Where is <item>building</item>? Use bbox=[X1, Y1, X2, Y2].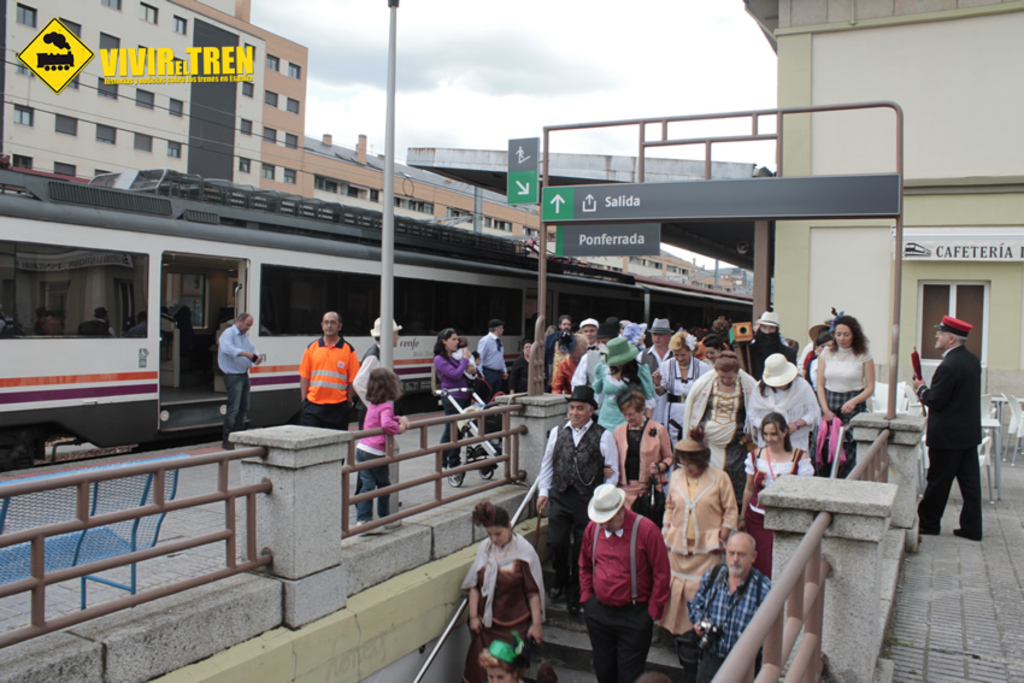
bbox=[741, 0, 1023, 458].
